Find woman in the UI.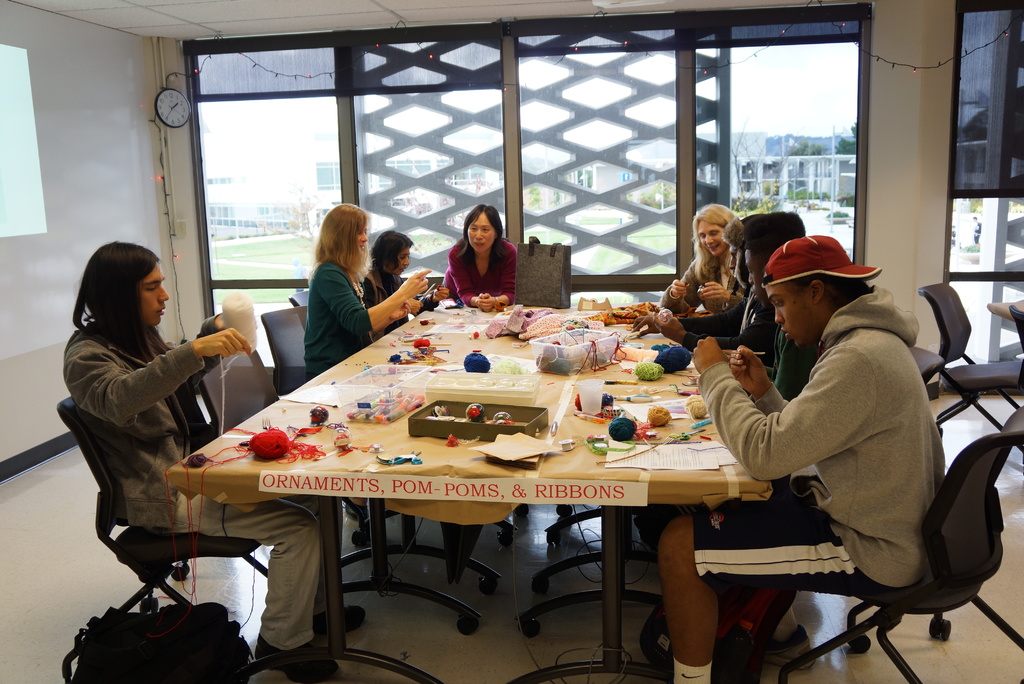
UI element at rect(364, 224, 447, 339).
